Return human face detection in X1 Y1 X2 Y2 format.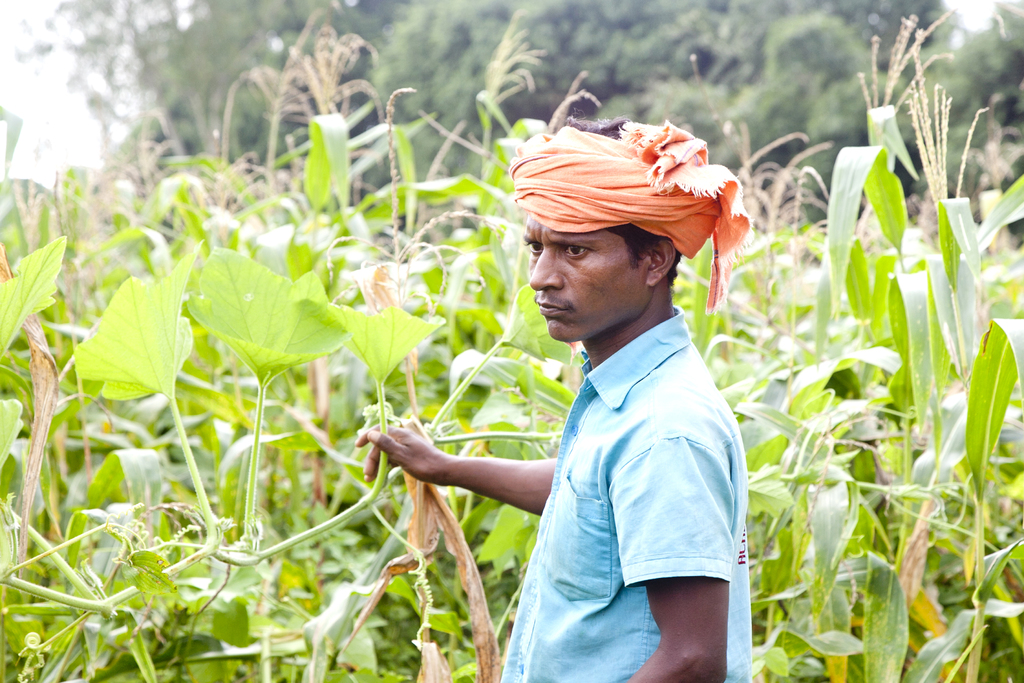
527 220 643 342.
